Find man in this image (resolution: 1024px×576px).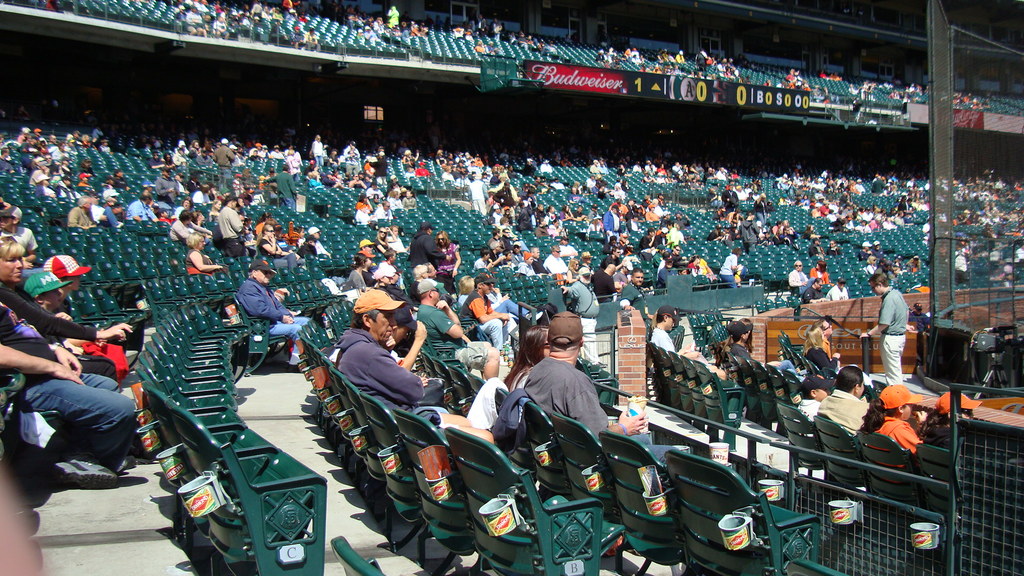
locate(820, 366, 866, 448).
